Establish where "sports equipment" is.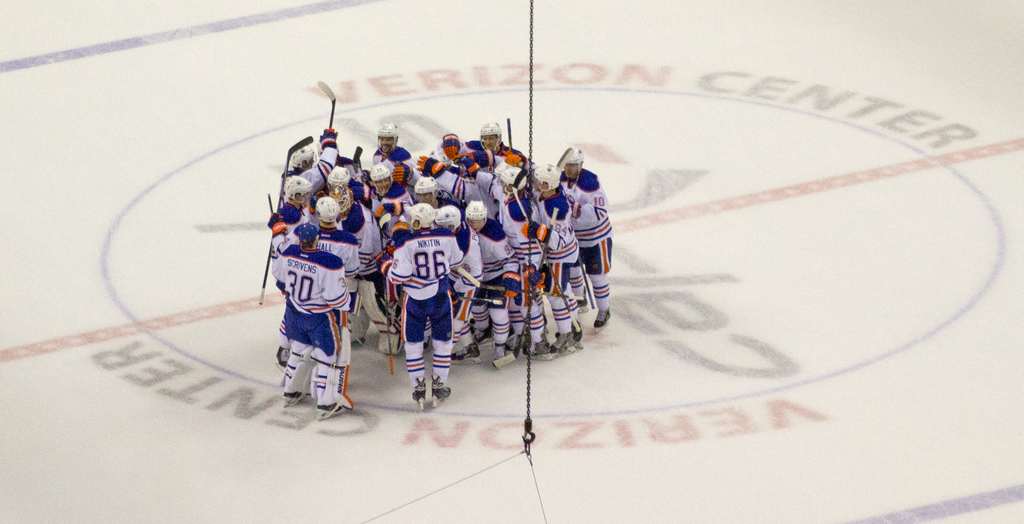
Established at [left=383, top=276, right=395, bottom=374].
